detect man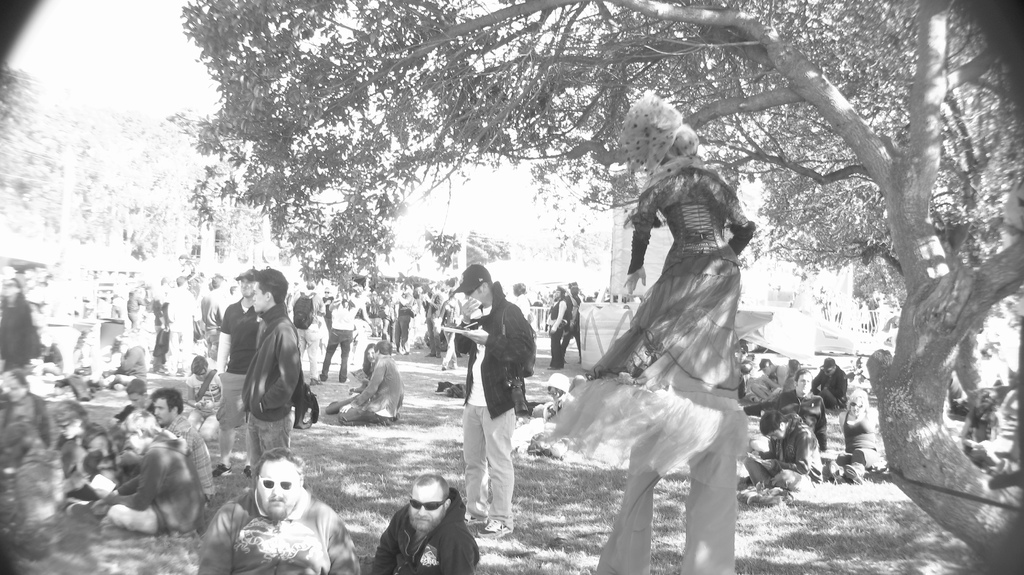
bbox=[746, 411, 821, 503]
